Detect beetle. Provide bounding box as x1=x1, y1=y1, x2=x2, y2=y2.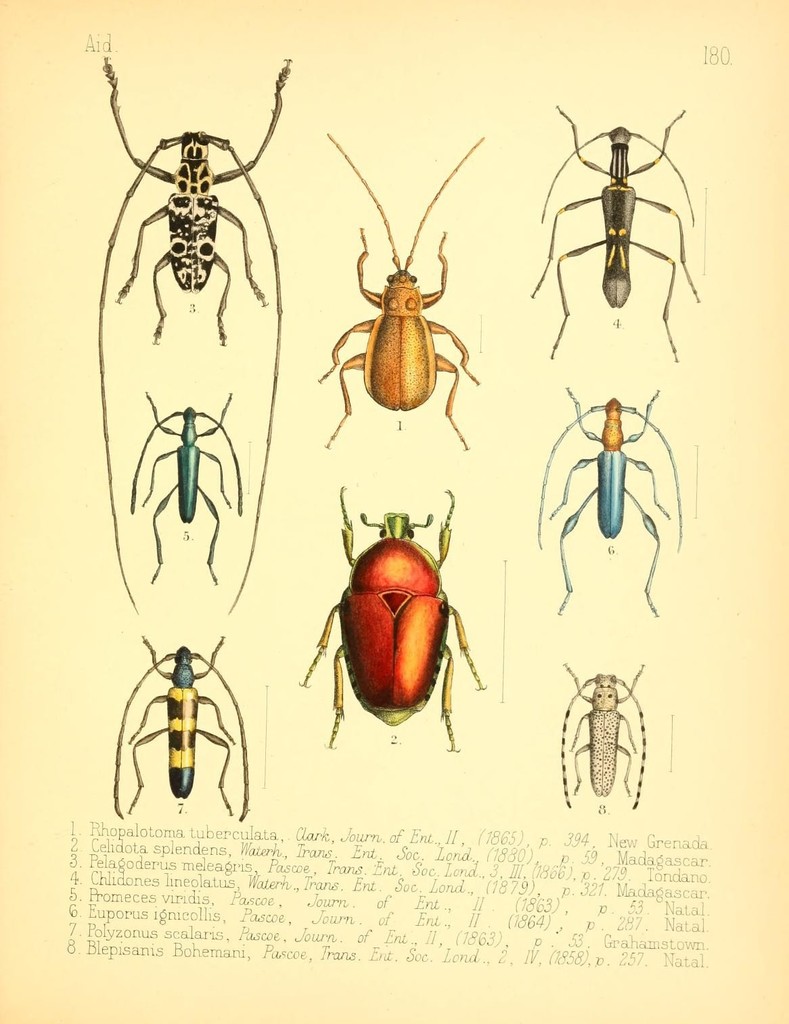
x1=103, y1=635, x2=240, y2=824.
